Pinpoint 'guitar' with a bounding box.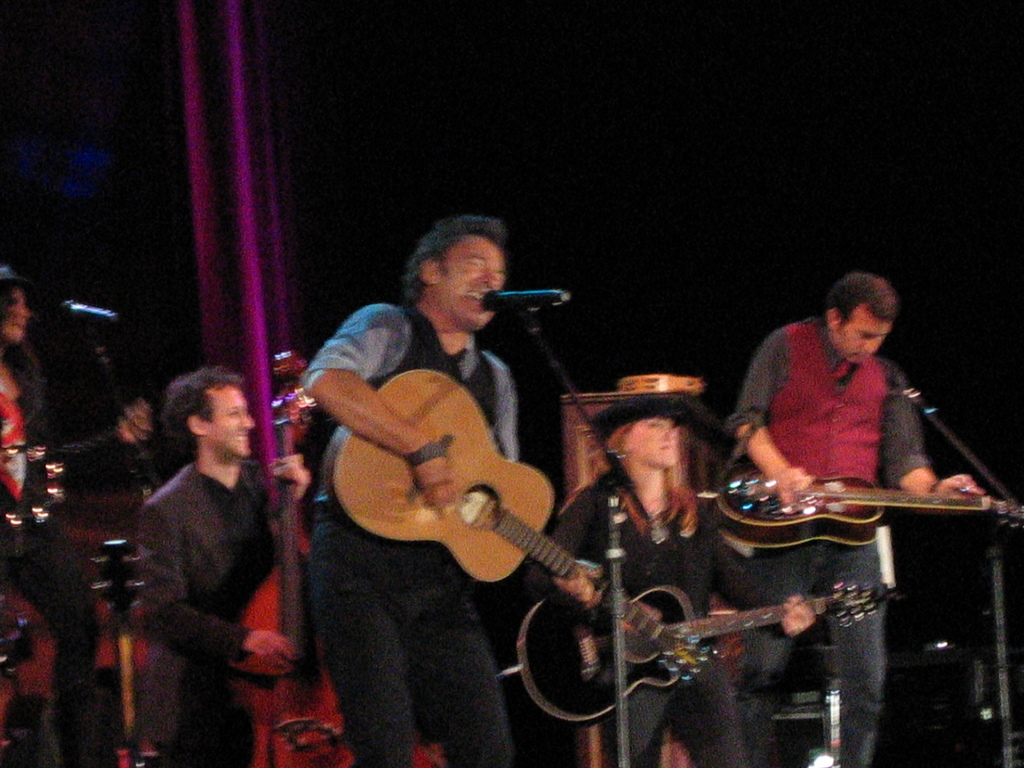
[705, 458, 1023, 546].
